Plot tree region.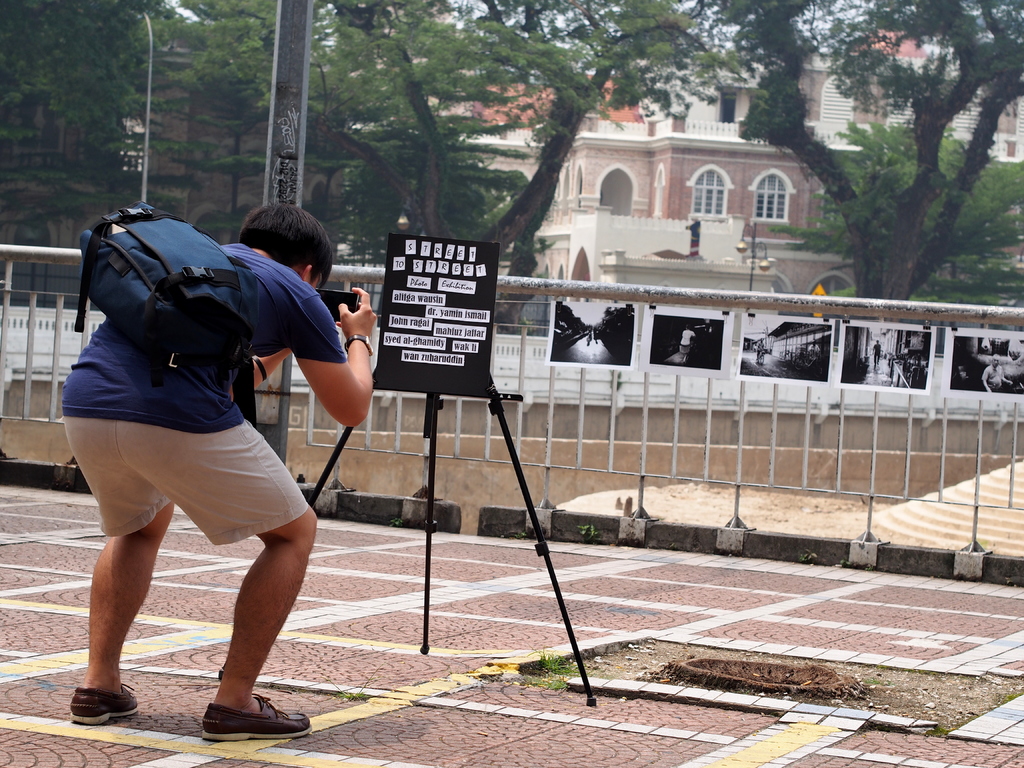
Plotted at [765, 16, 1023, 313].
